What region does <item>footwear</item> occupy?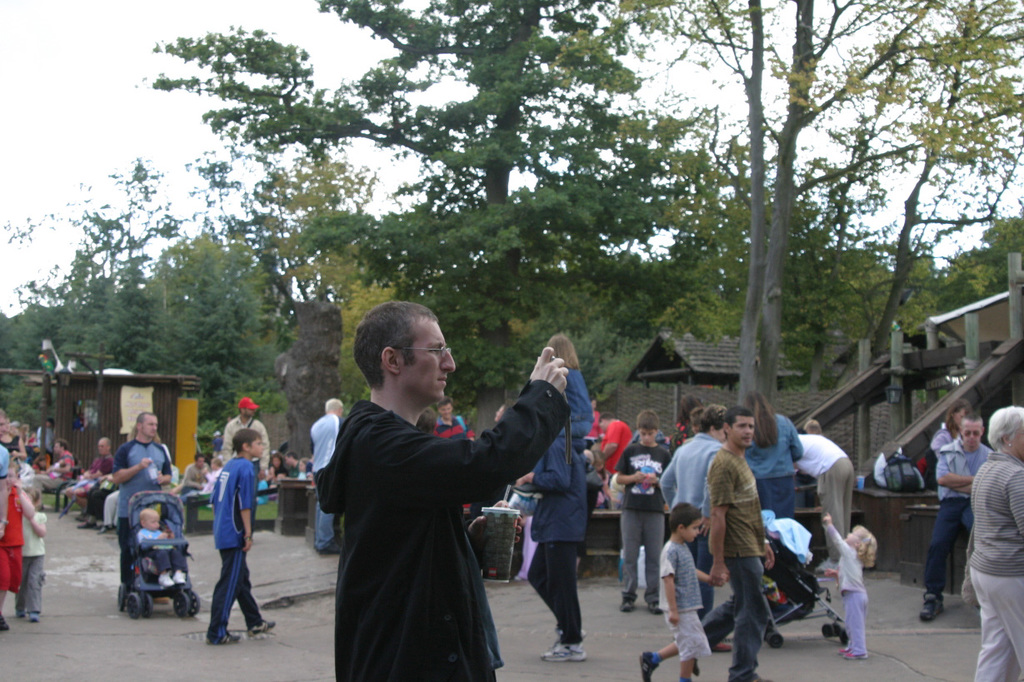
30,610,41,624.
